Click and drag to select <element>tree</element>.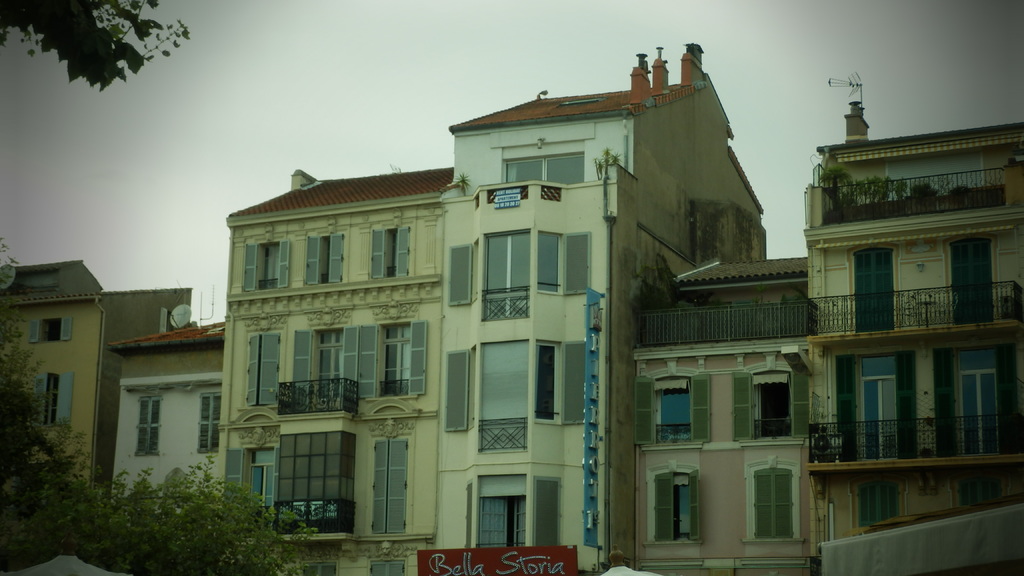
Selection: 0 0 190 95.
